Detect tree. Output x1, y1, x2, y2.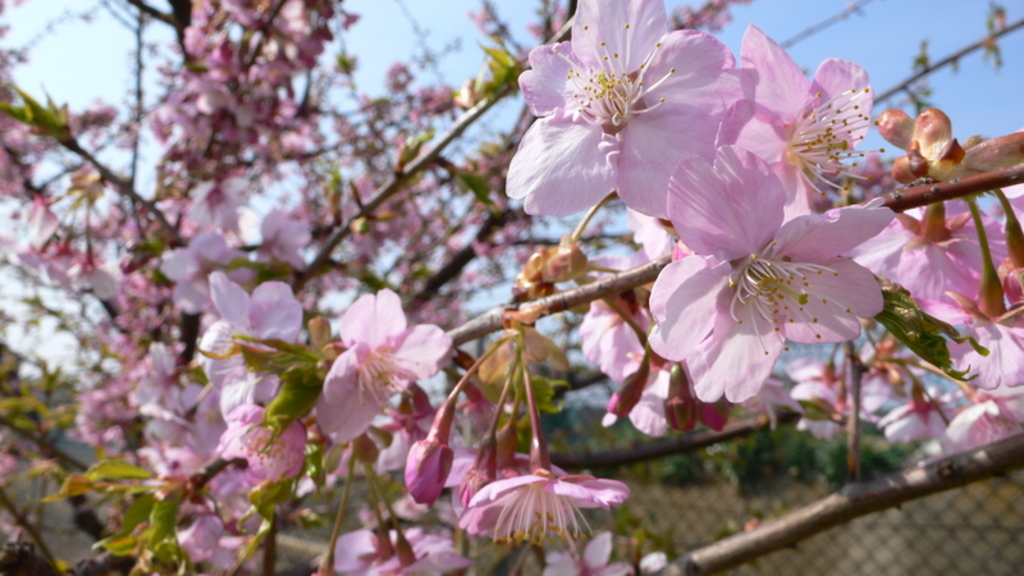
3, 0, 1023, 575.
